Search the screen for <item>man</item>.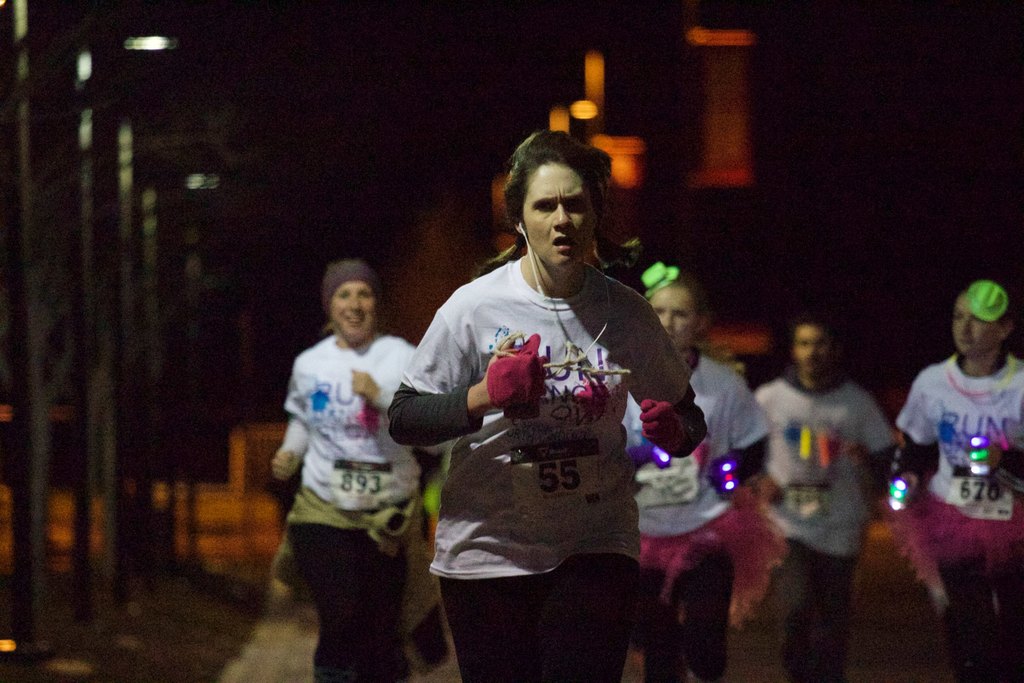
Found at 748 306 906 682.
